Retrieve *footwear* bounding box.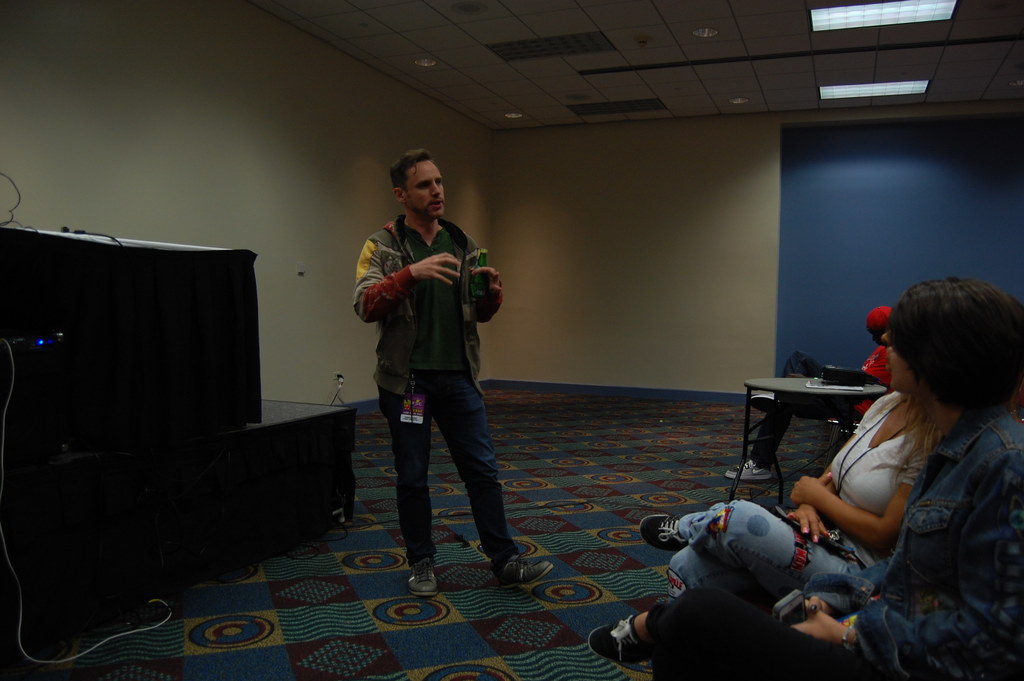
Bounding box: [725,455,771,481].
